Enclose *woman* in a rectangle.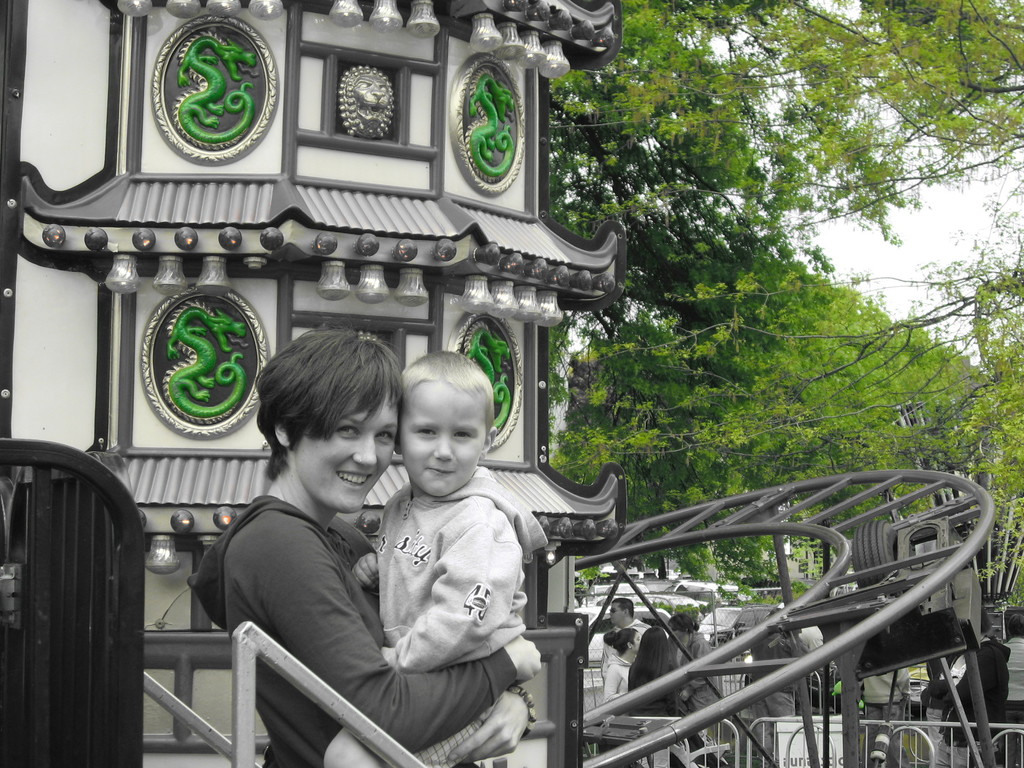
<box>186,326,540,767</box>.
